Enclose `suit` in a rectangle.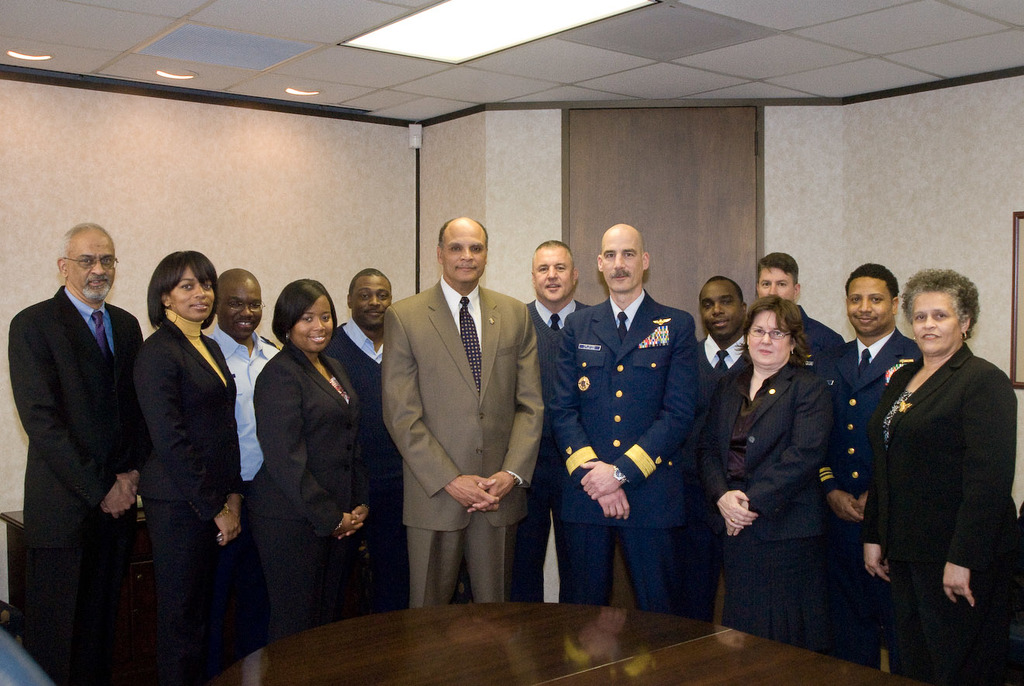
l=857, t=338, r=1023, b=573.
